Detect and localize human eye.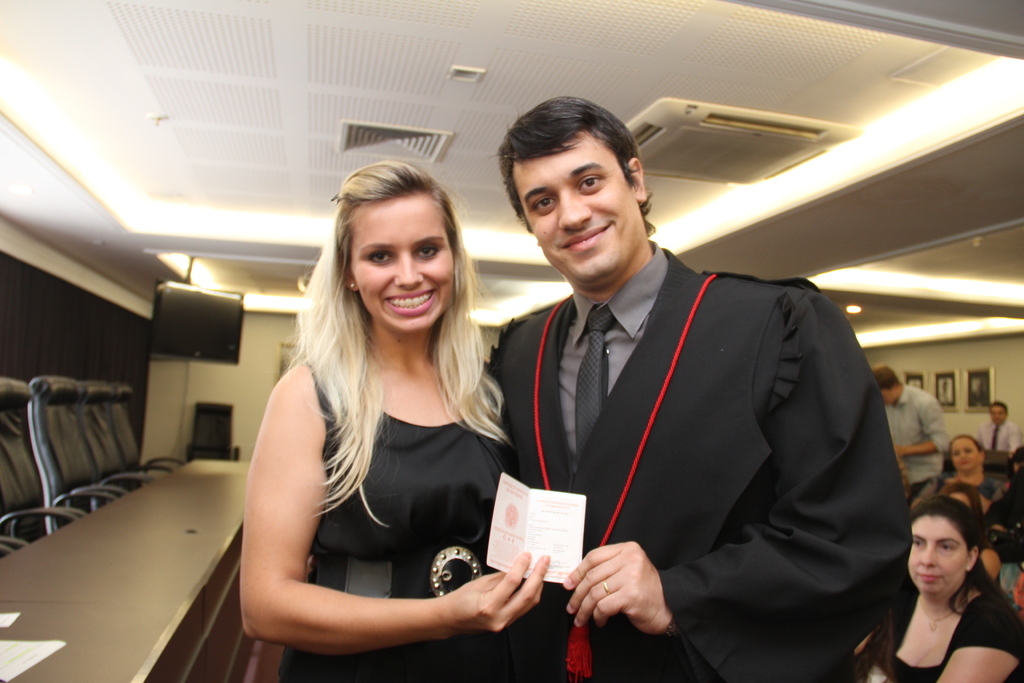
Localized at {"left": 414, "top": 241, "right": 440, "bottom": 257}.
